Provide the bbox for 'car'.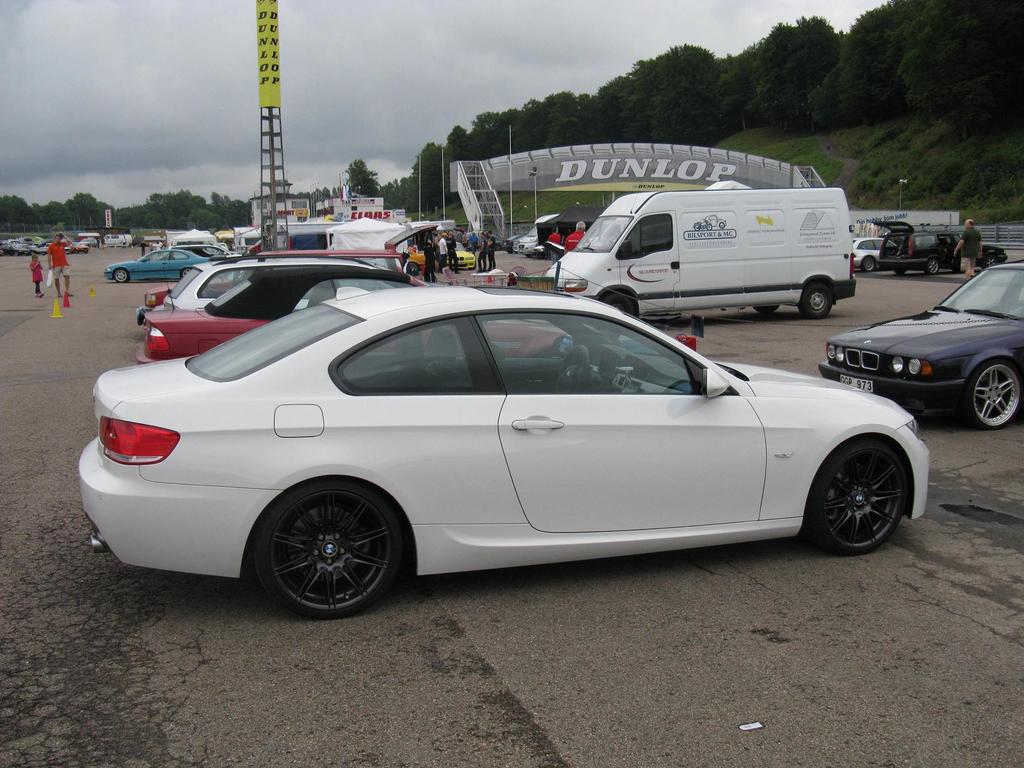
BBox(817, 257, 1023, 431).
